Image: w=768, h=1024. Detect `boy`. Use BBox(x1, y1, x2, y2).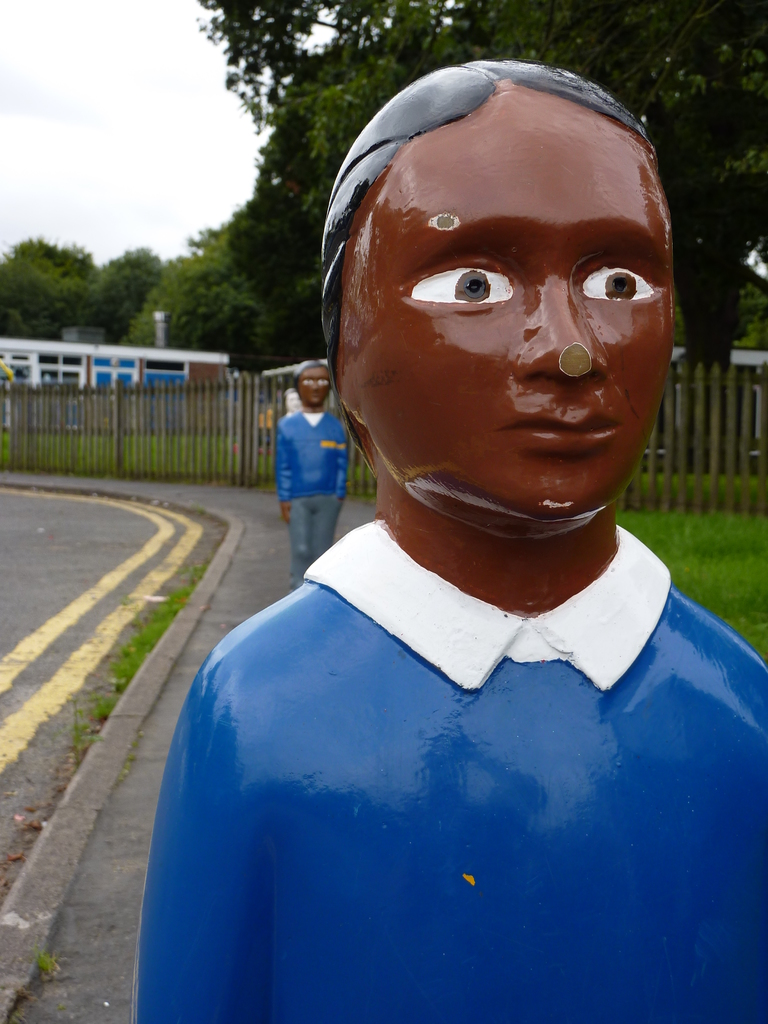
BBox(135, 58, 767, 1017).
